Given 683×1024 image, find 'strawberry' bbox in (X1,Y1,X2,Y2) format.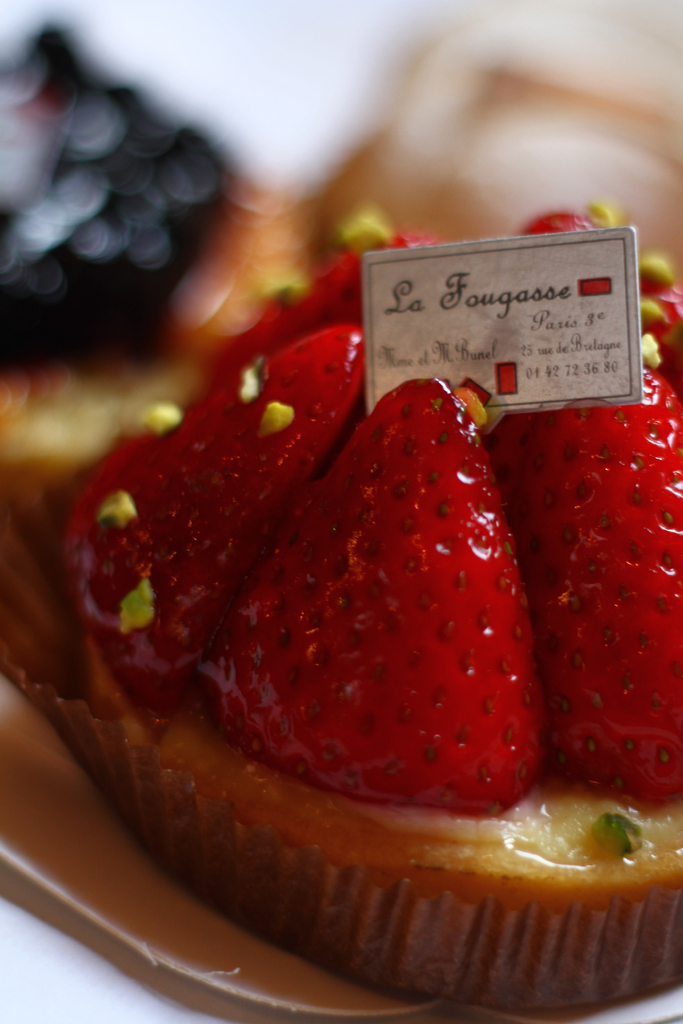
(475,349,682,812).
